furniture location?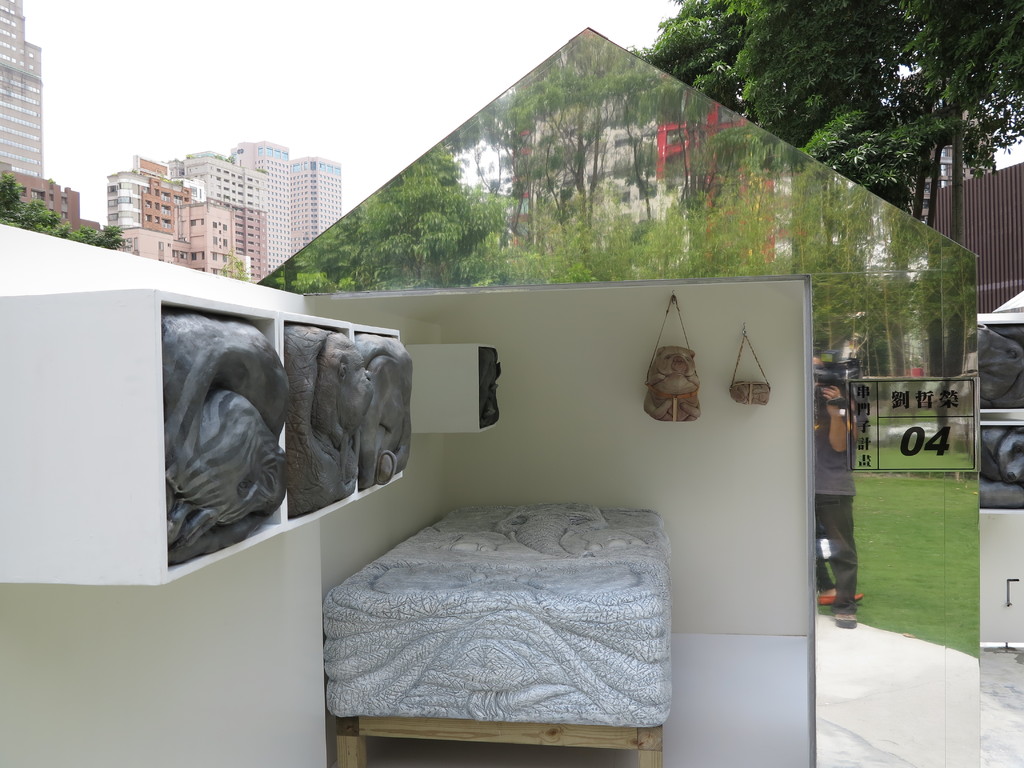
left=318, top=502, right=673, bottom=767
